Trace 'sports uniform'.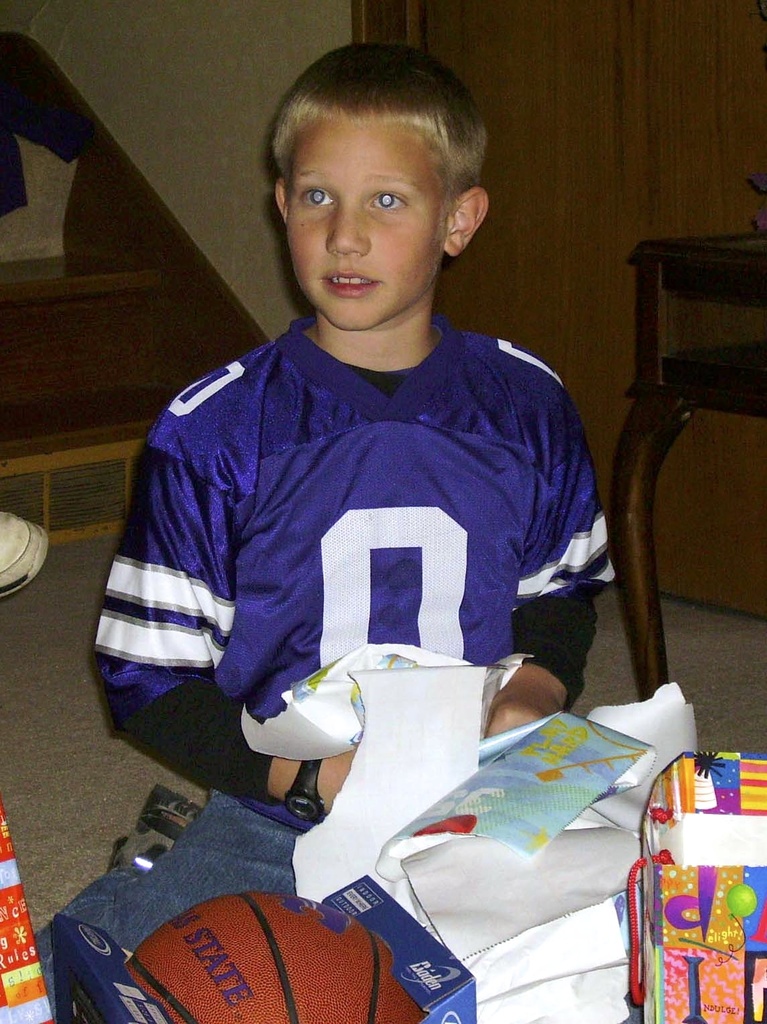
Traced to (left=97, top=314, right=622, bottom=832).
